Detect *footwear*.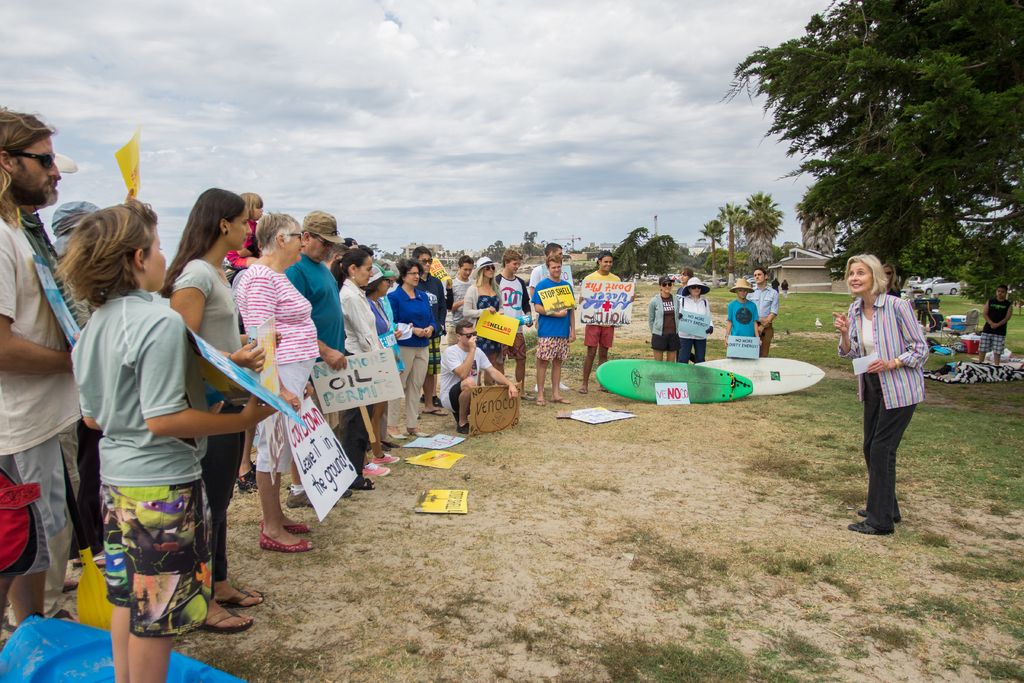
Detected at 285/484/316/509.
